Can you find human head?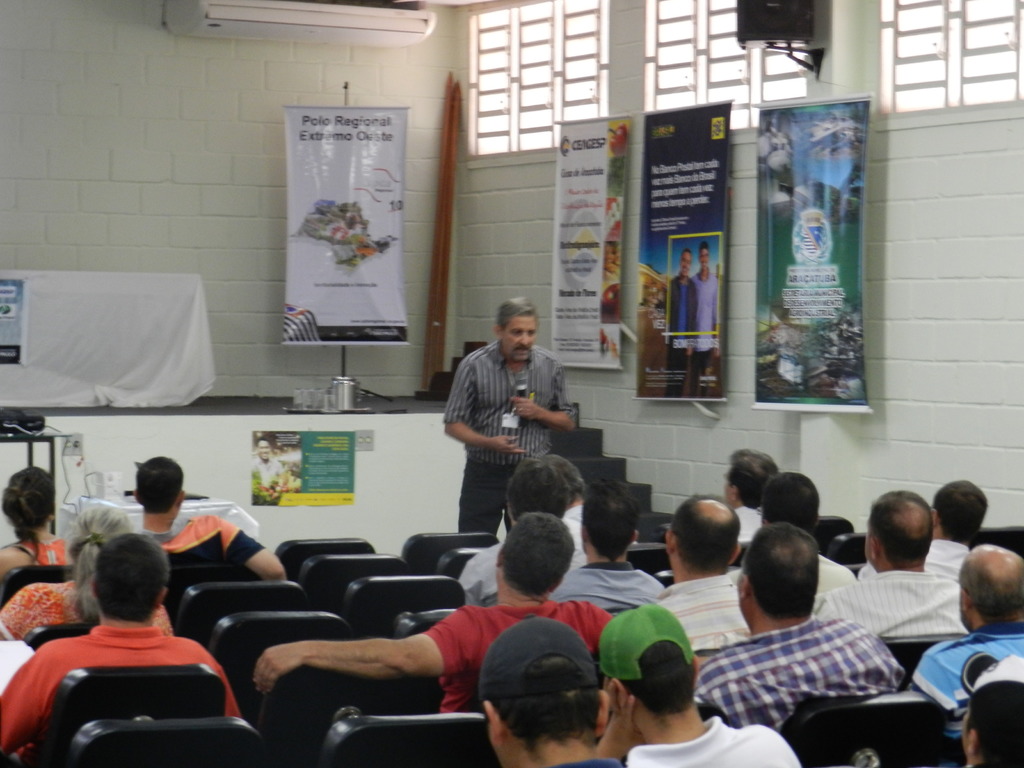
Yes, bounding box: {"x1": 663, "y1": 492, "x2": 741, "y2": 580}.
